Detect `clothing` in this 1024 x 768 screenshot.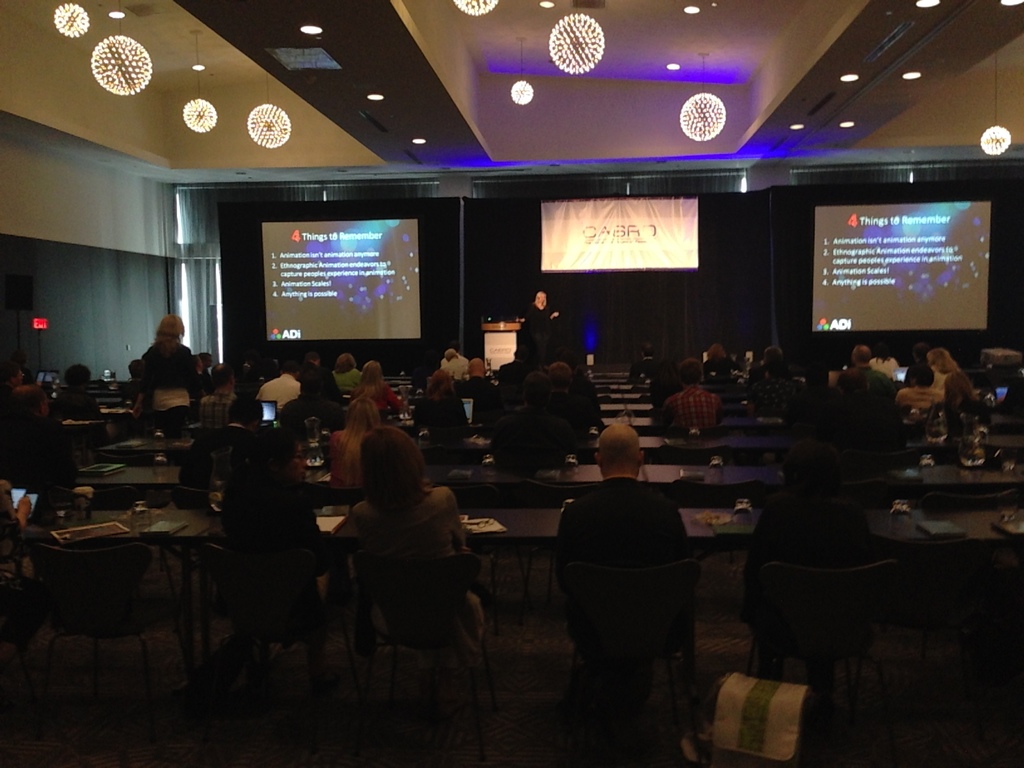
Detection: select_region(748, 376, 796, 423).
